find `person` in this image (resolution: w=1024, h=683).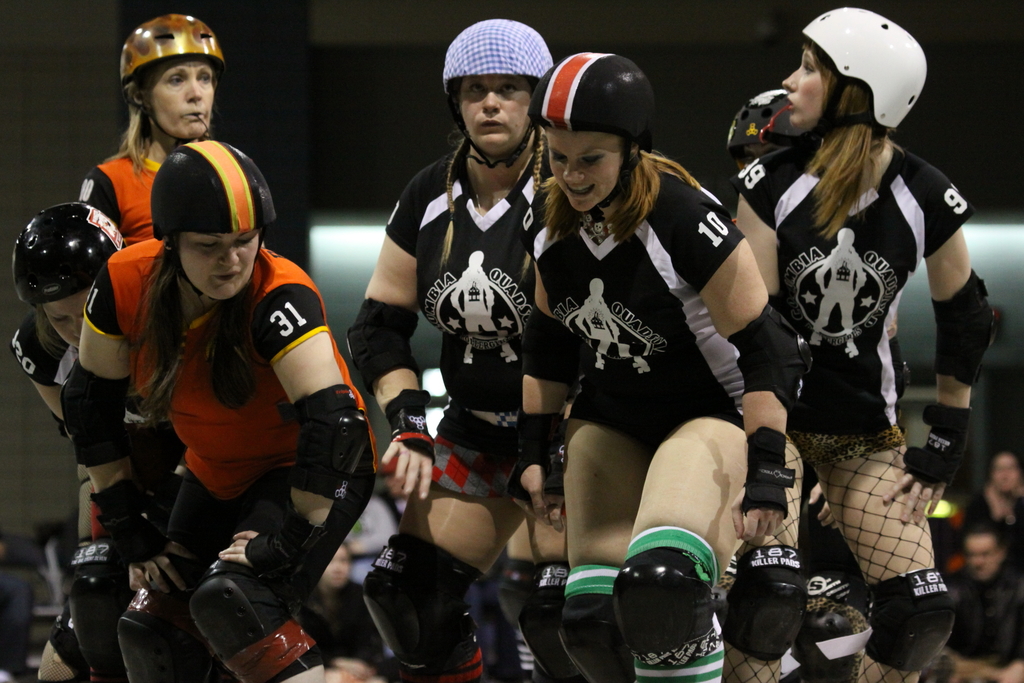
(971,448,1023,555).
